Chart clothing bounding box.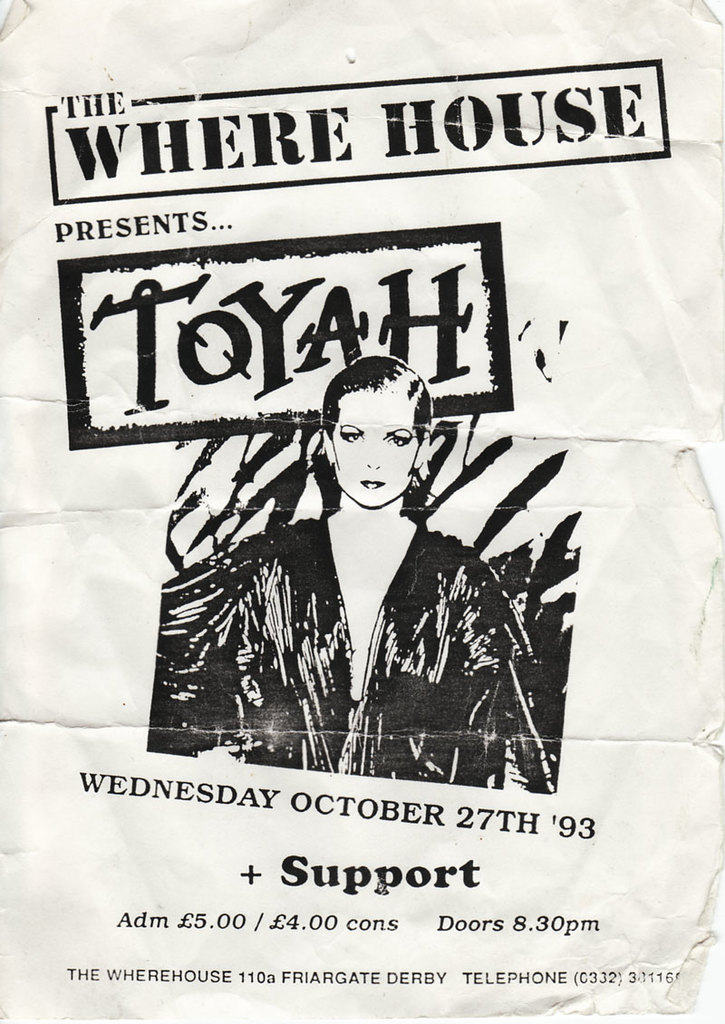
Charted: bbox(144, 519, 533, 798).
